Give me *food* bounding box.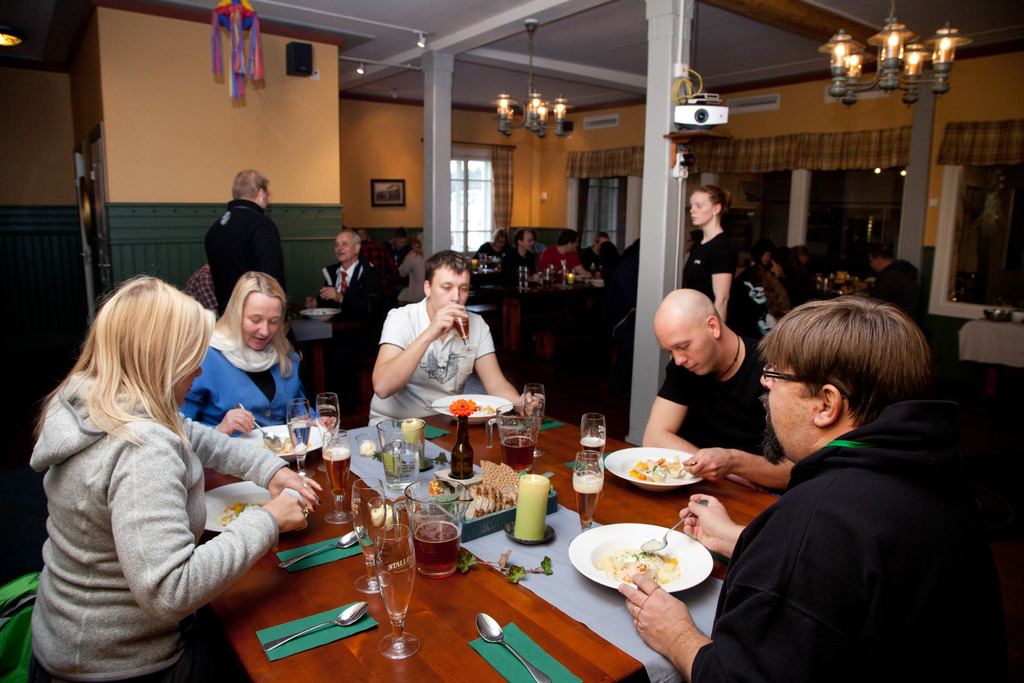
[left=470, top=402, right=495, bottom=416].
